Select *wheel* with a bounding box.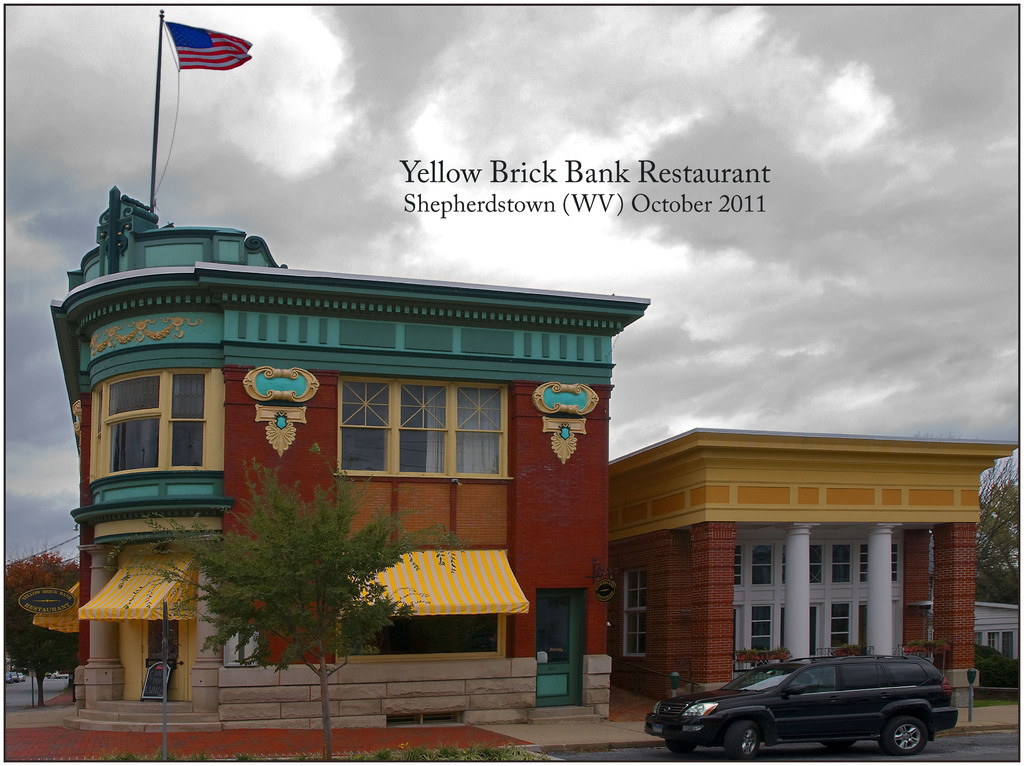
667:733:701:753.
